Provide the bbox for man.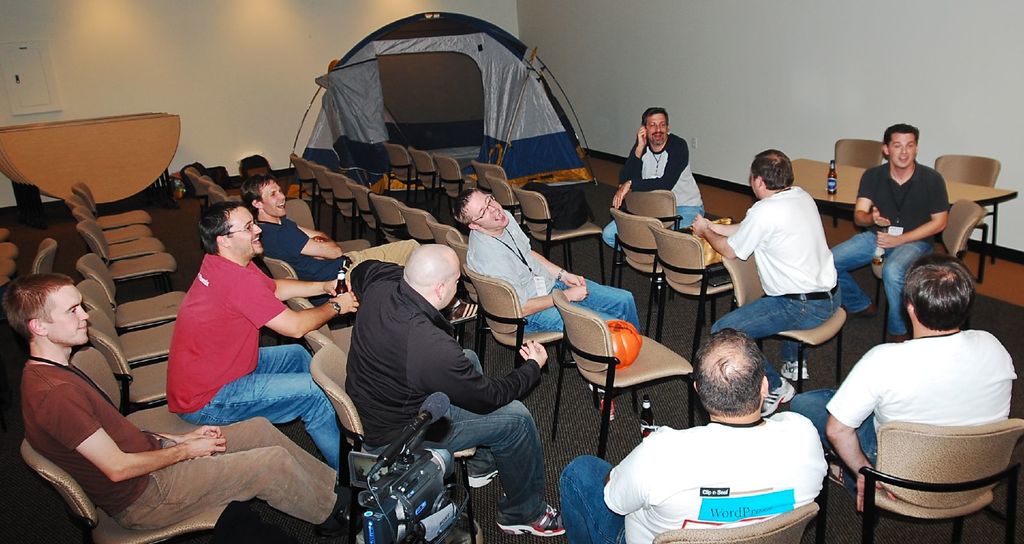
rect(602, 106, 705, 293).
